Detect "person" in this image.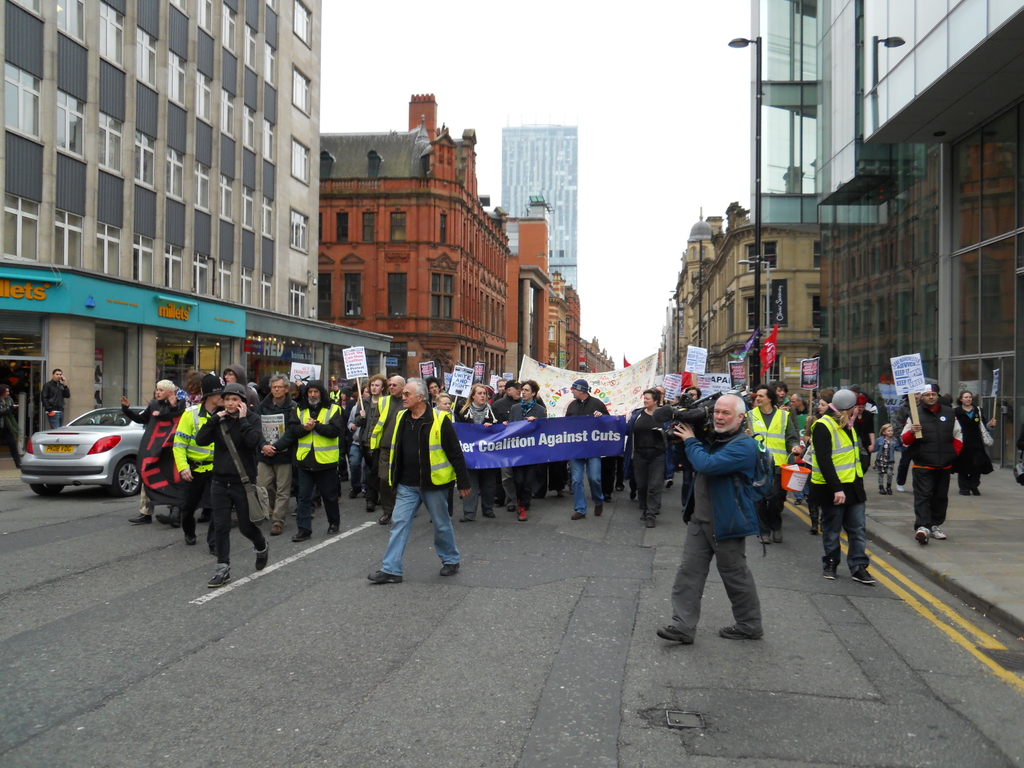
Detection: crop(678, 376, 780, 665).
